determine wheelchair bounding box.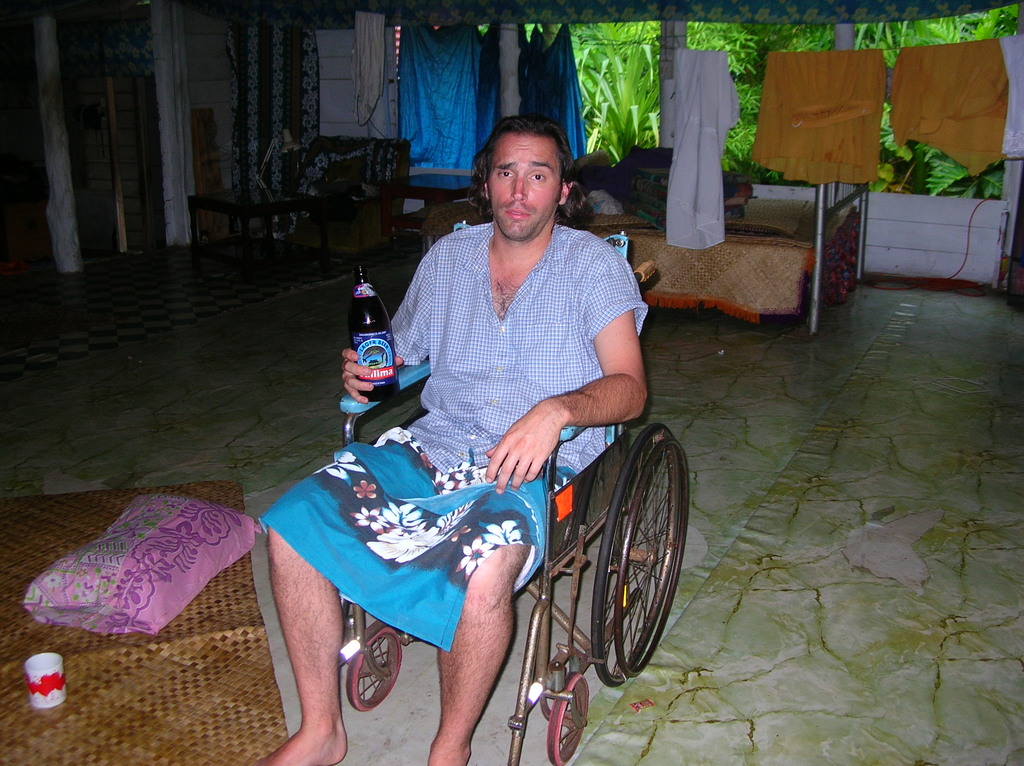
Determined: (left=364, top=263, right=714, bottom=726).
